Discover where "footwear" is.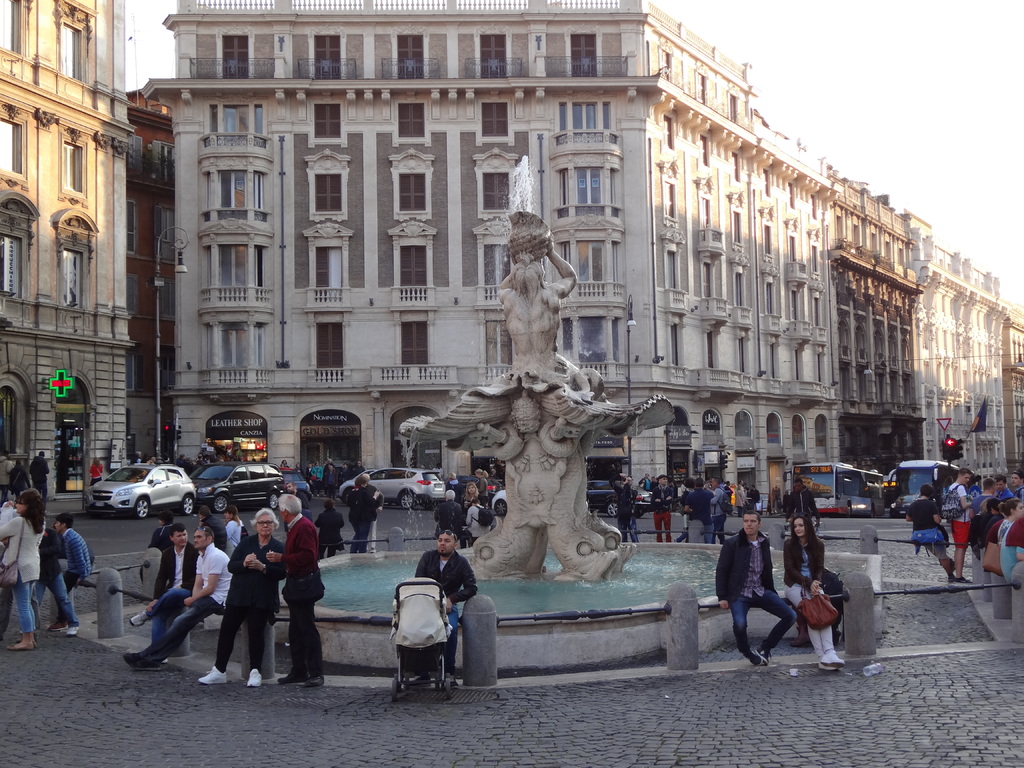
Discovered at {"left": 48, "top": 617, "right": 67, "bottom": 633}.
